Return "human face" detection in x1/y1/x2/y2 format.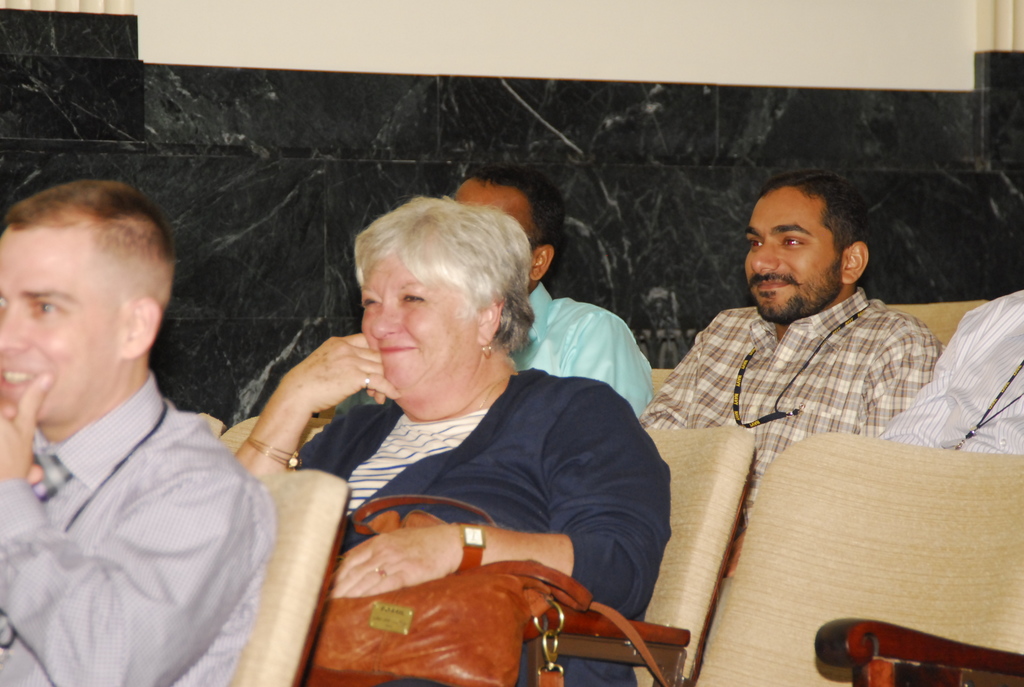
740/184/845/322.
